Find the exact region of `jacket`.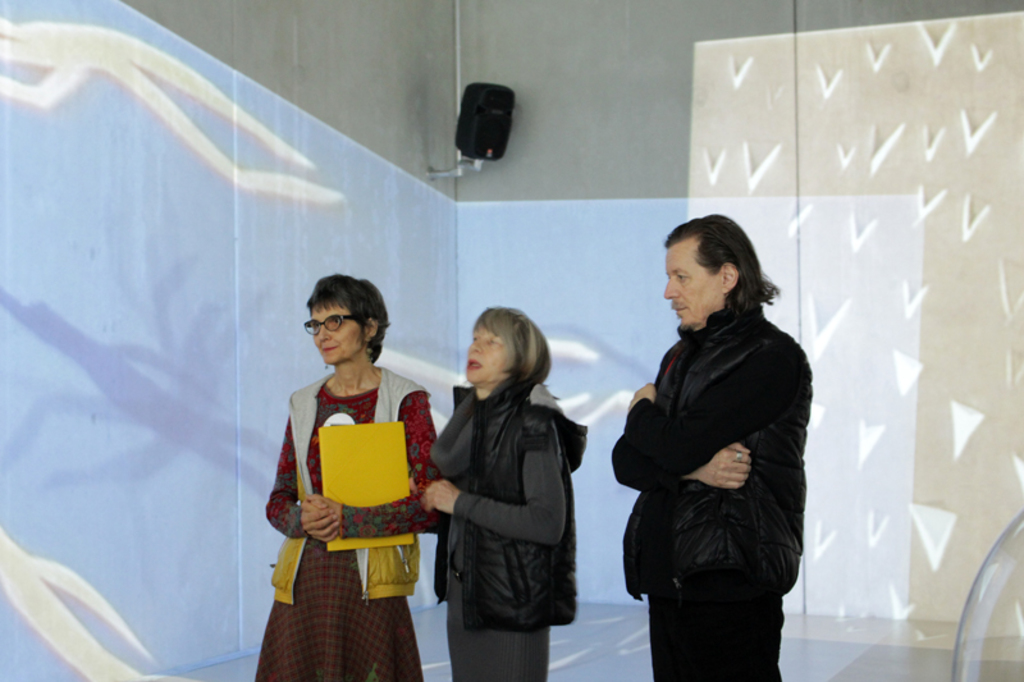
Exact region: region(608, 307, 801, 642).
